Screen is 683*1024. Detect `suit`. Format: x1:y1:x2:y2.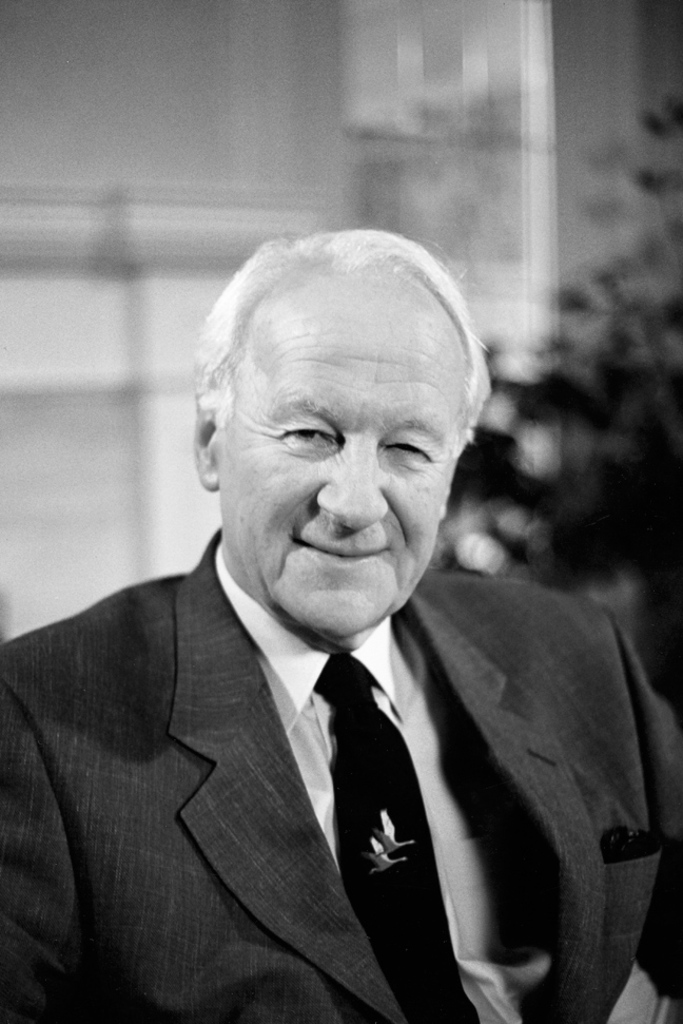
0:573:682:1023.
